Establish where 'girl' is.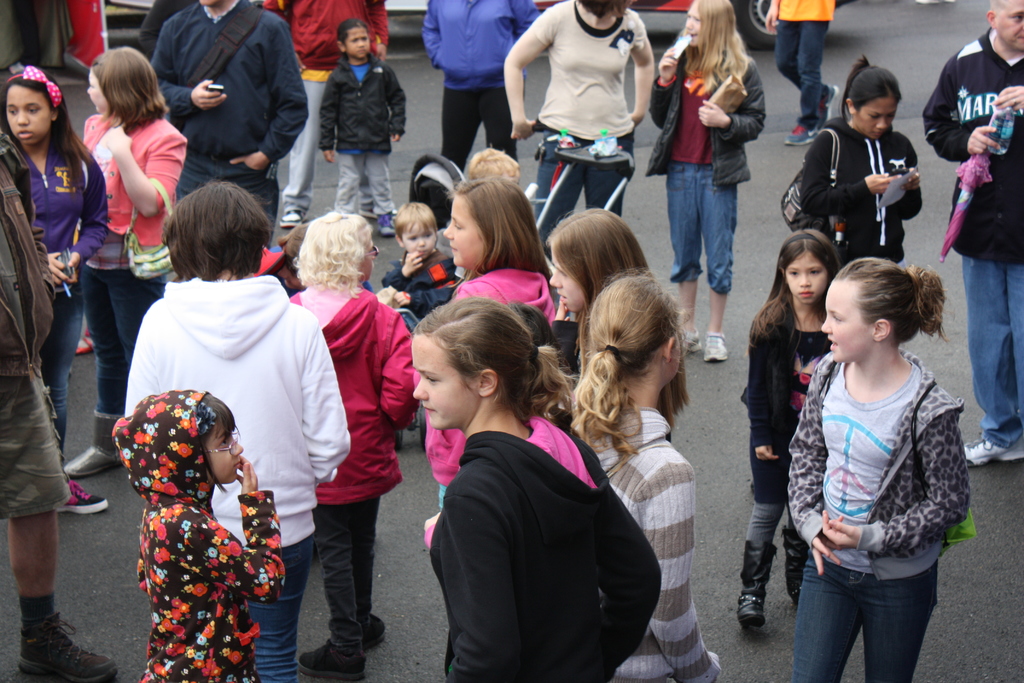
Established at bbox=[740, 226, 842, 632].
